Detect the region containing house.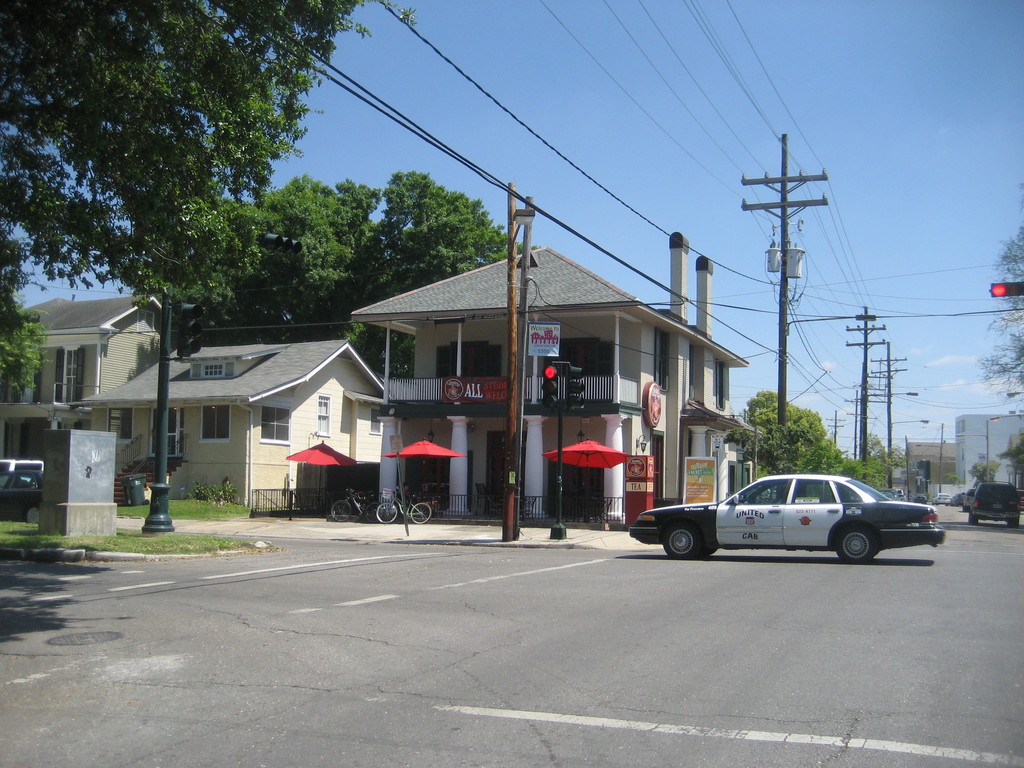
bbox=(900, 437, 965, 499).
